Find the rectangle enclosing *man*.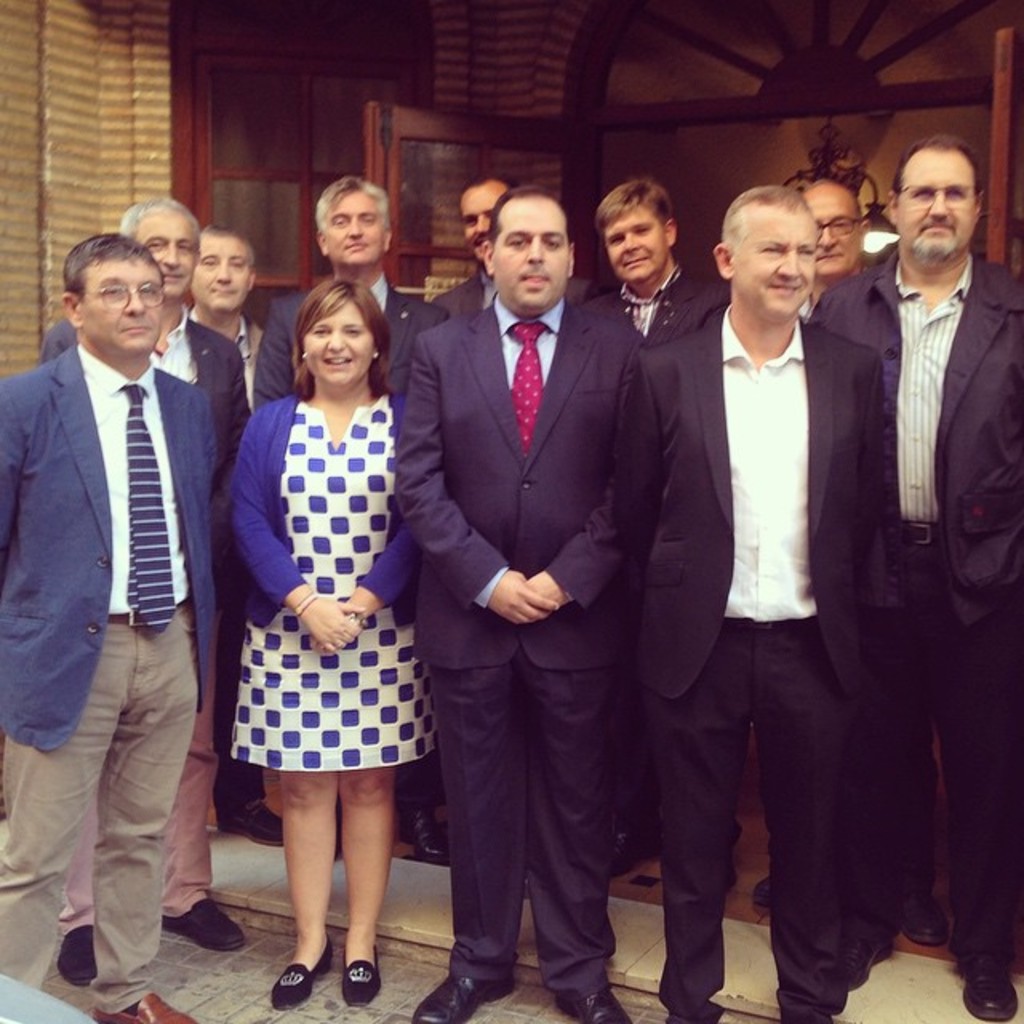
locate(792, 178, 875, 317).
